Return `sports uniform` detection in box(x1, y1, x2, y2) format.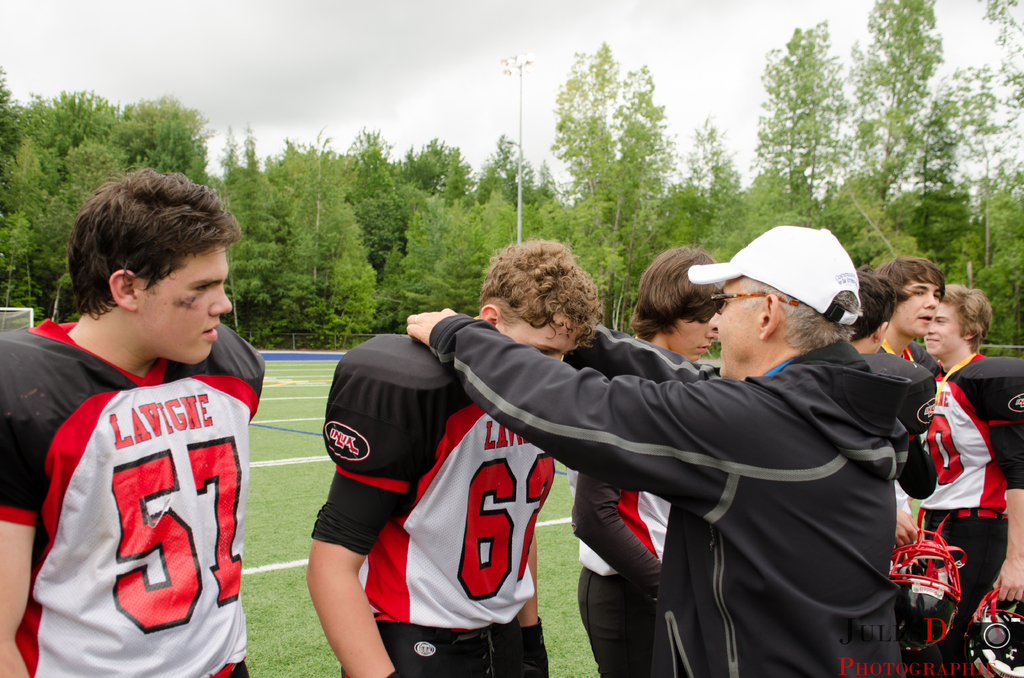
box(906, 346, 1023, 677).
